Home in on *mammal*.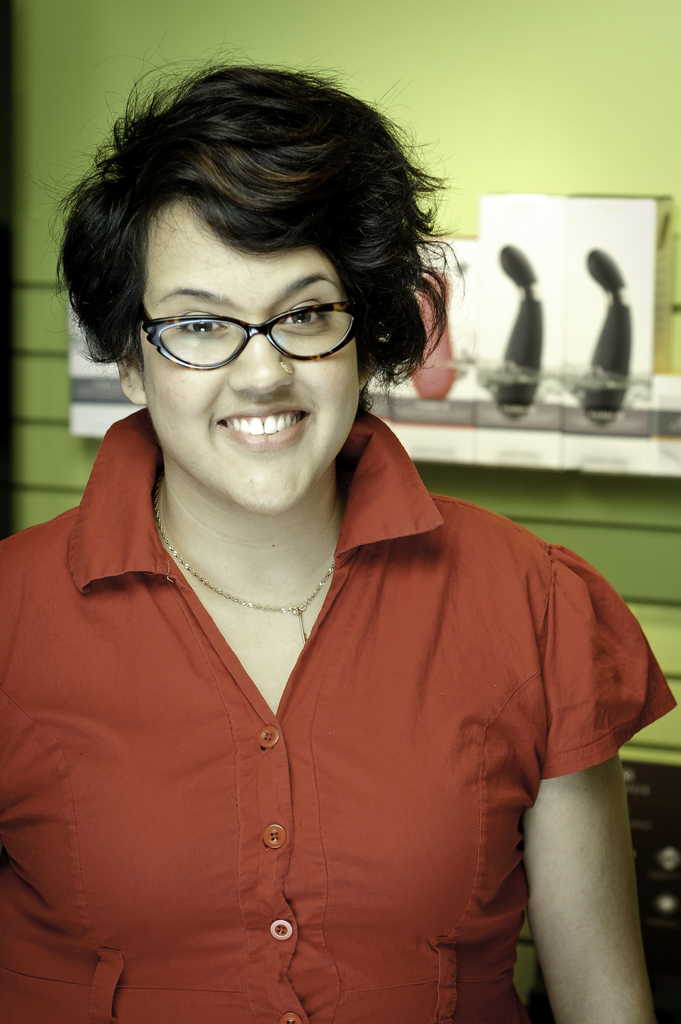
Homed in at (0, 83, 665, 1020).
